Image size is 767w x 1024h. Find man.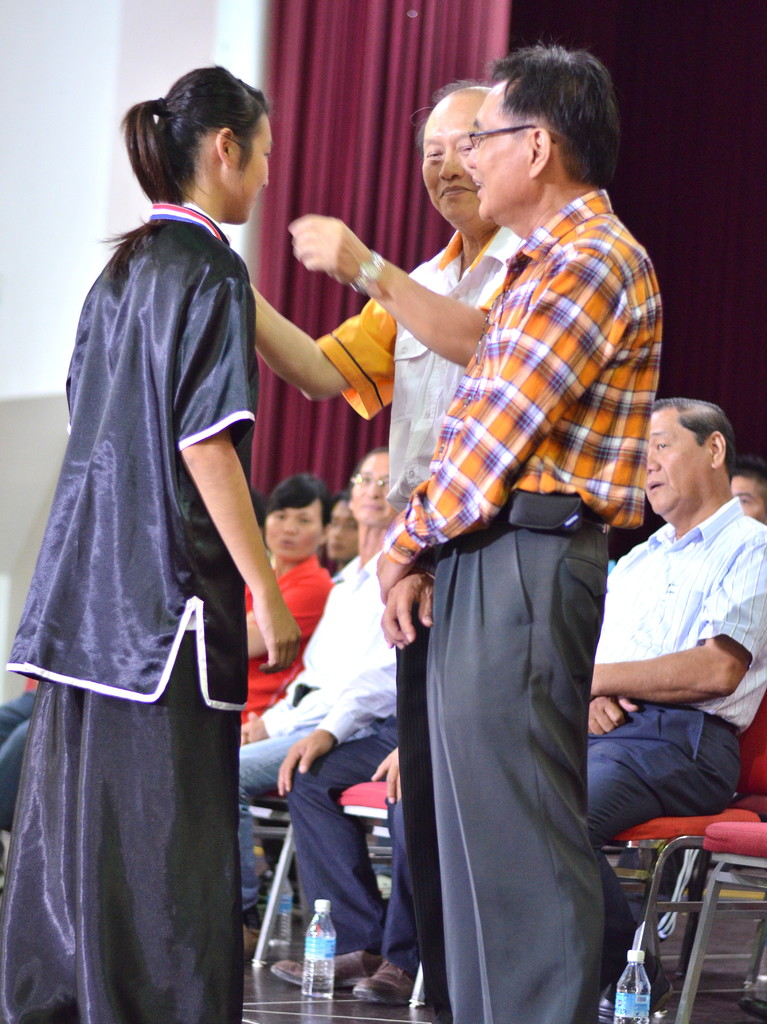
detection(581, 371, 763, 946).
